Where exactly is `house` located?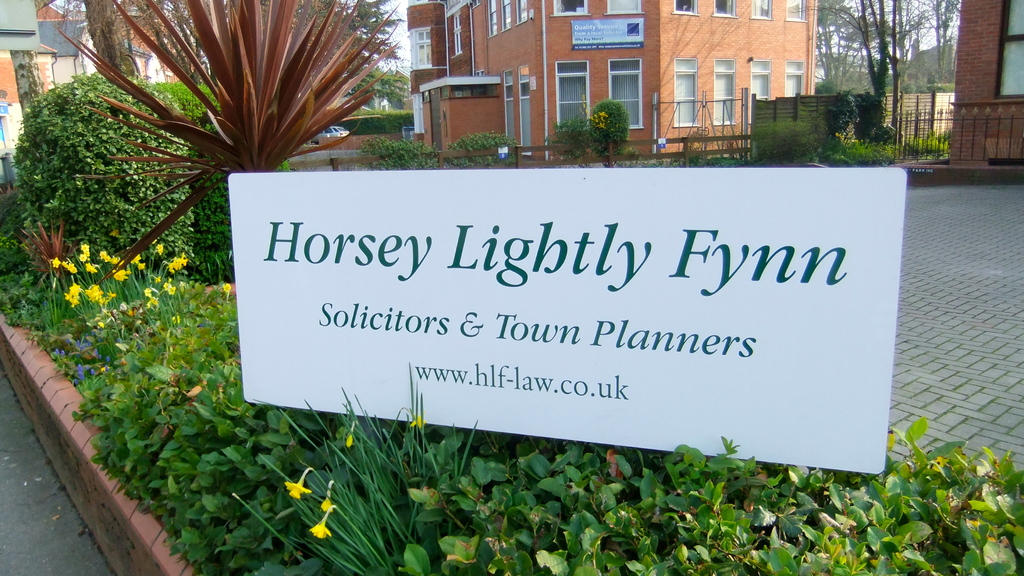
Its bounding box is <box>0,0,43,111</box>.
